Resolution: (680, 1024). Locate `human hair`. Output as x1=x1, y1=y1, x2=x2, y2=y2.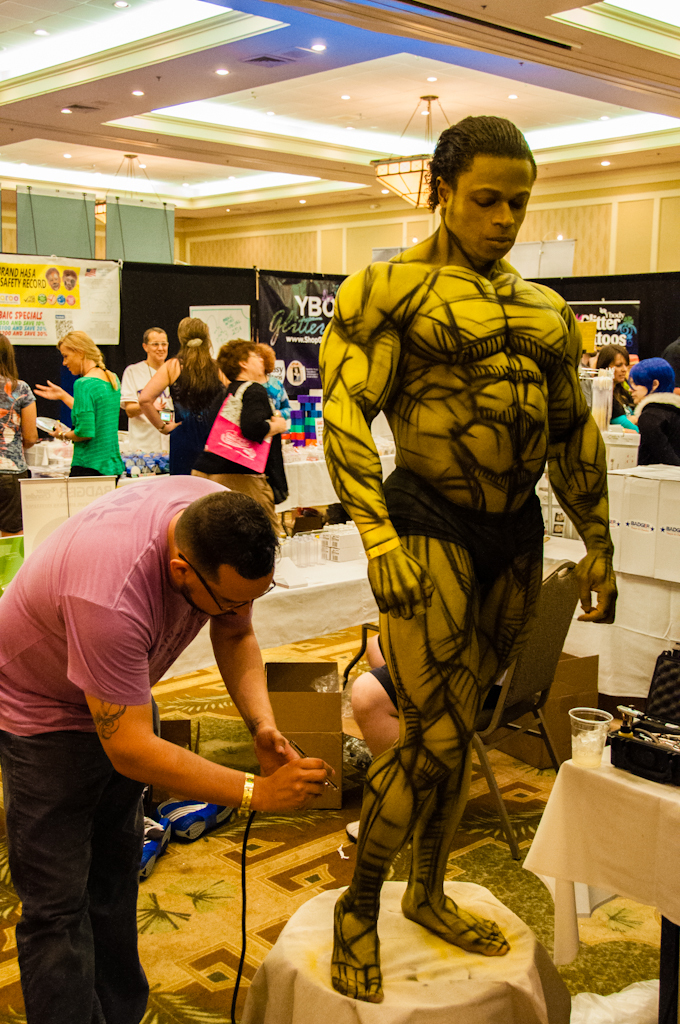
x1=619, y1=353, x2=673, y2=392.
